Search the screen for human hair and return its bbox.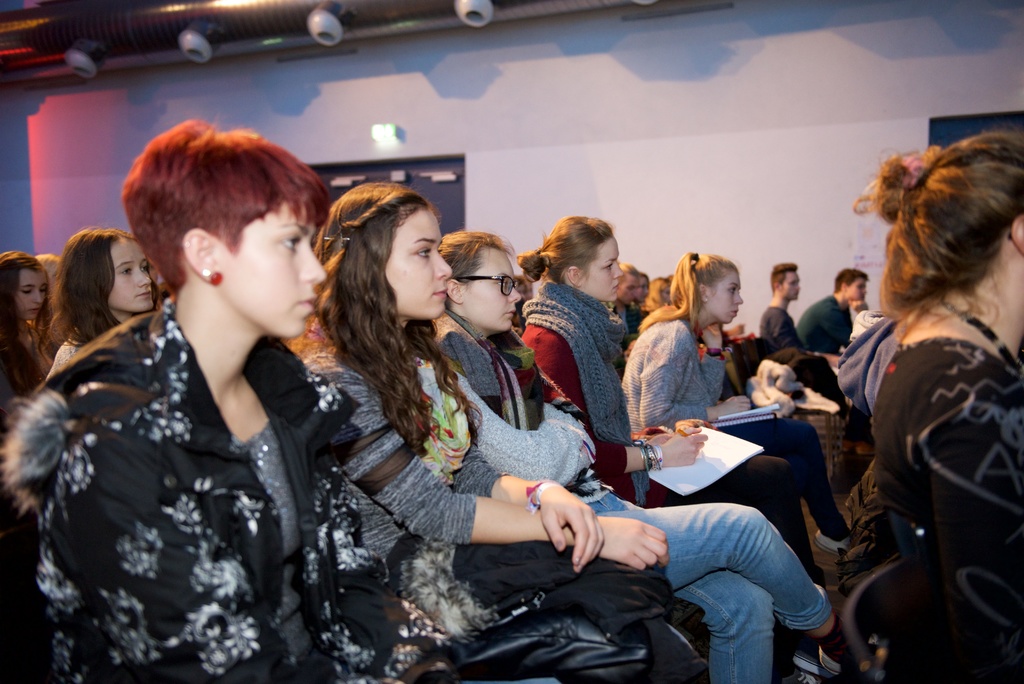
Found: <box>619,263,639,275</box>.
